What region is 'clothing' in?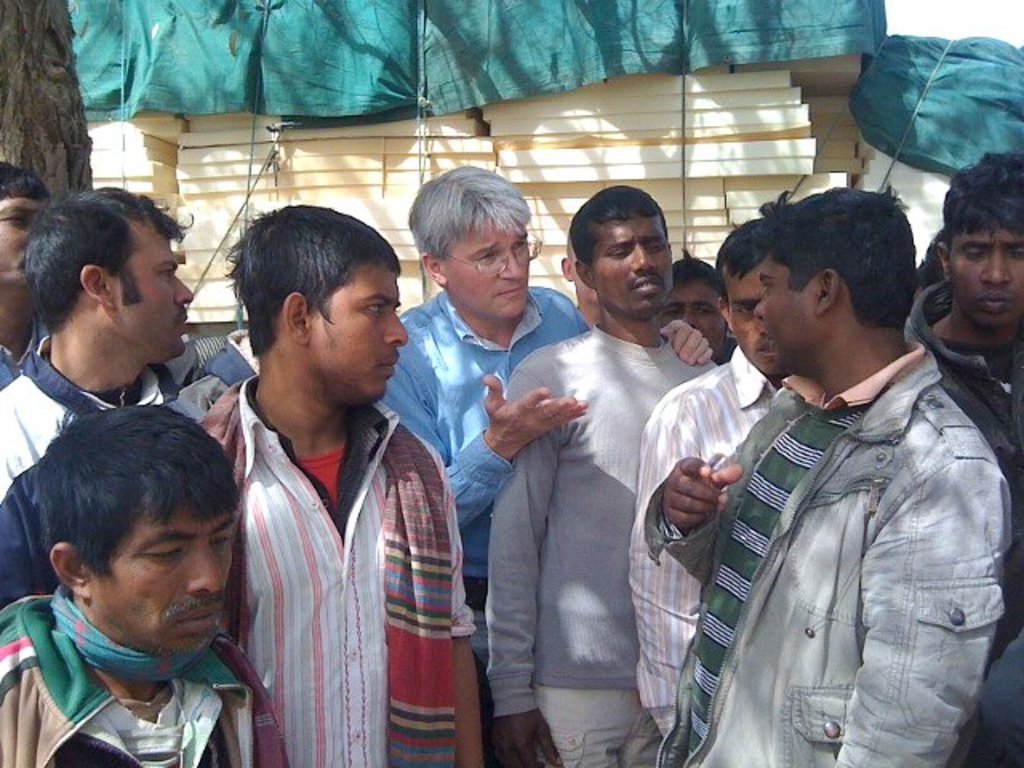
bbox(488, 323, 712, 766).
